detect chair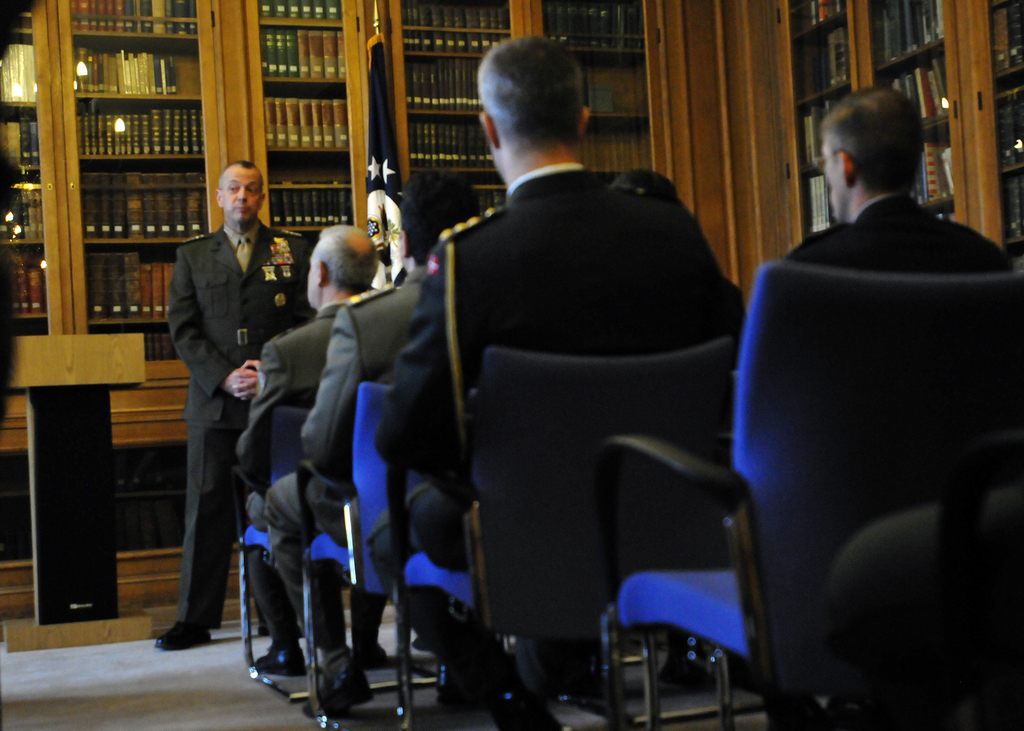
[600, 617, 783, 730]
